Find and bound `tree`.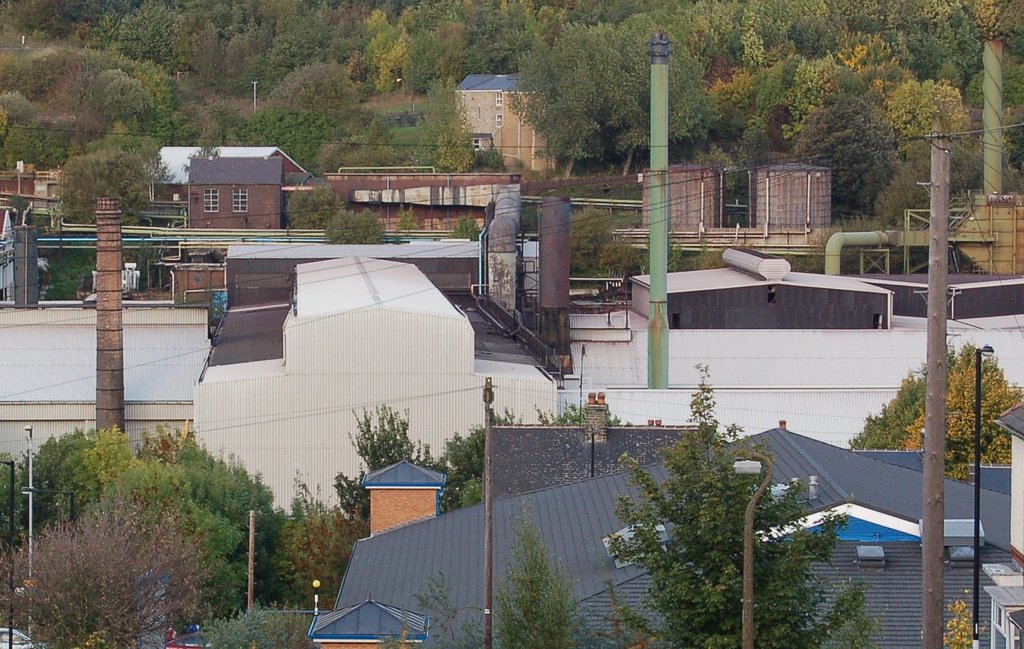
Bound: 853, 339, 1023, 490.
